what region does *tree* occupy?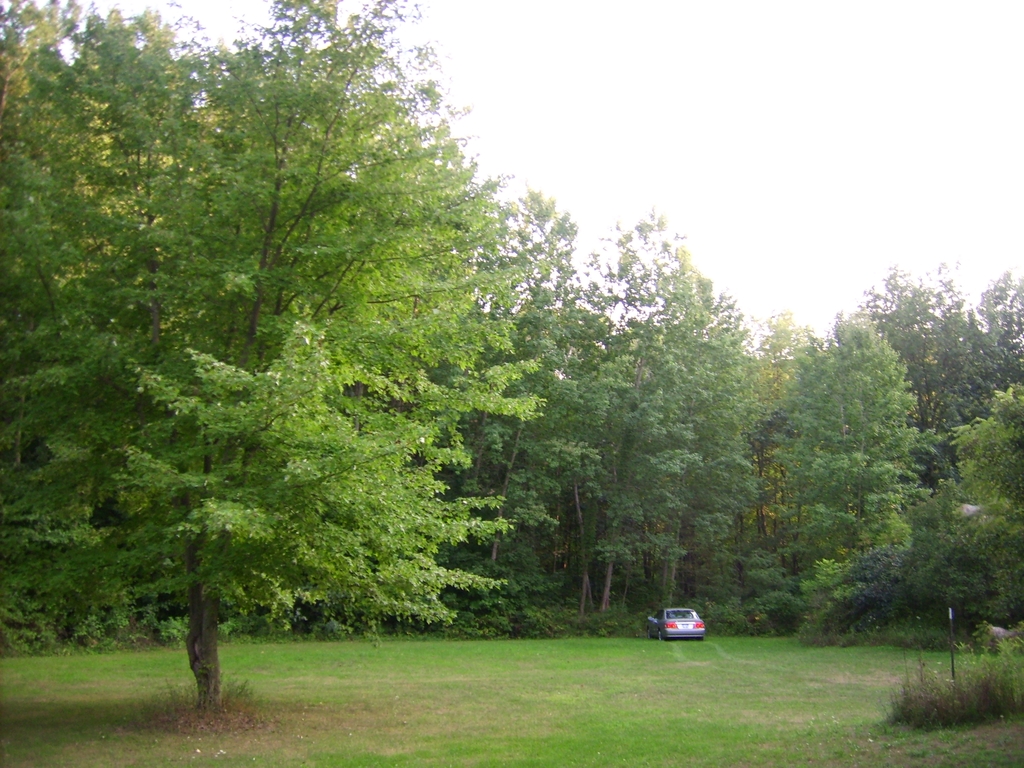
rect(943, 364, 1023, 644).
